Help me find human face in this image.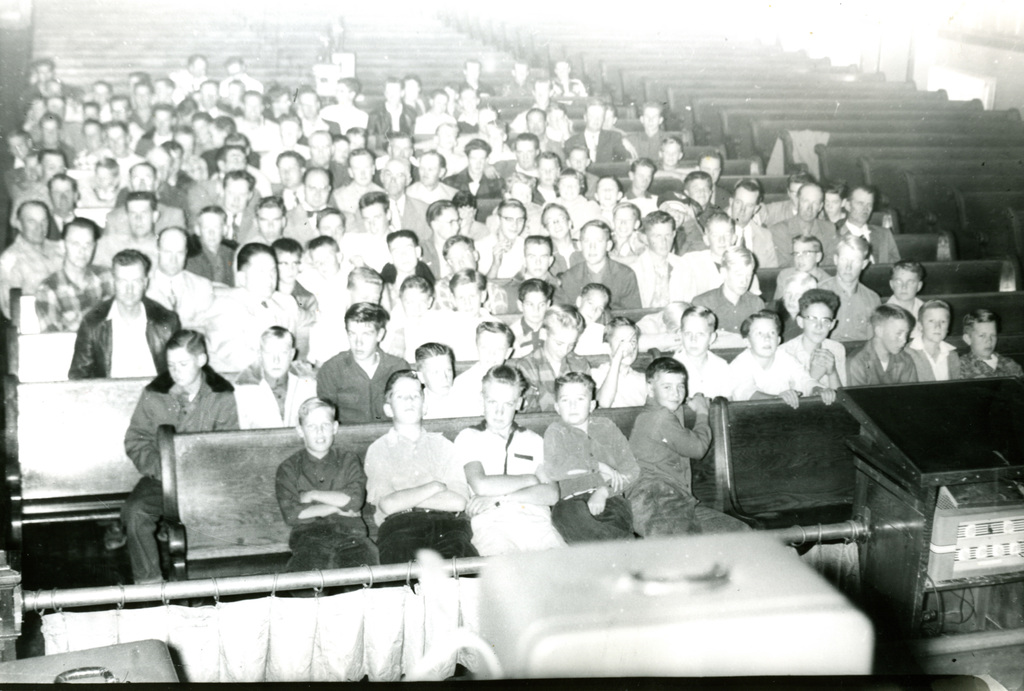
Found it: crop(189, 53, 209, 76).
